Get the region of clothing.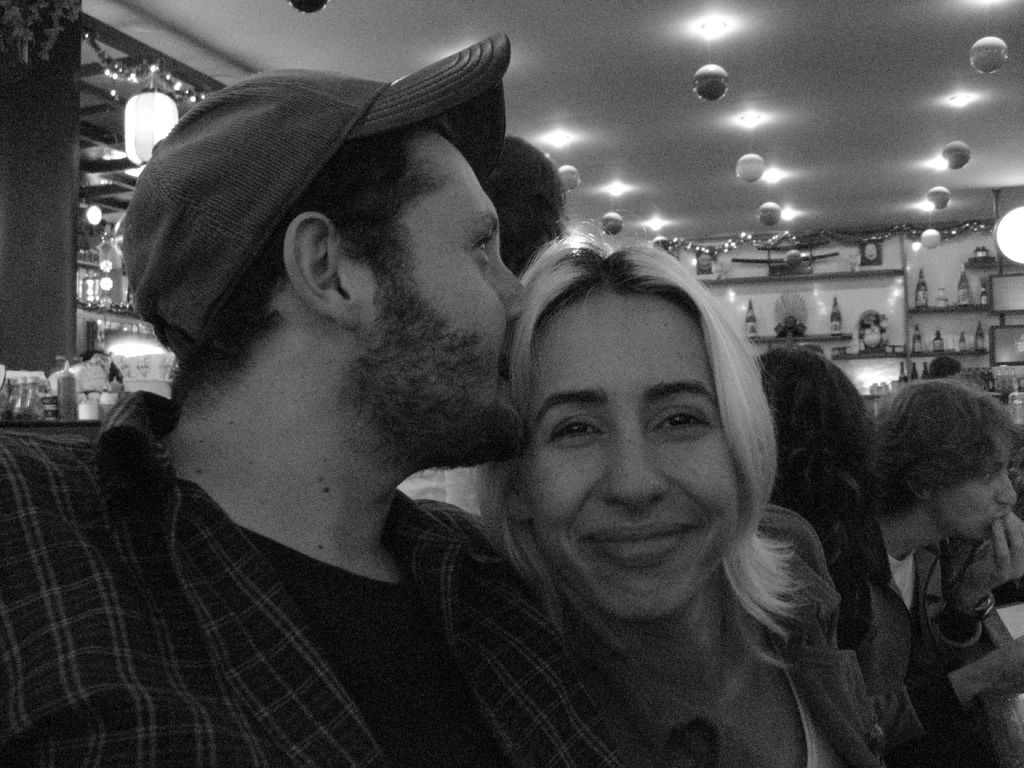
bbox=(675, 499, 891, 767).
